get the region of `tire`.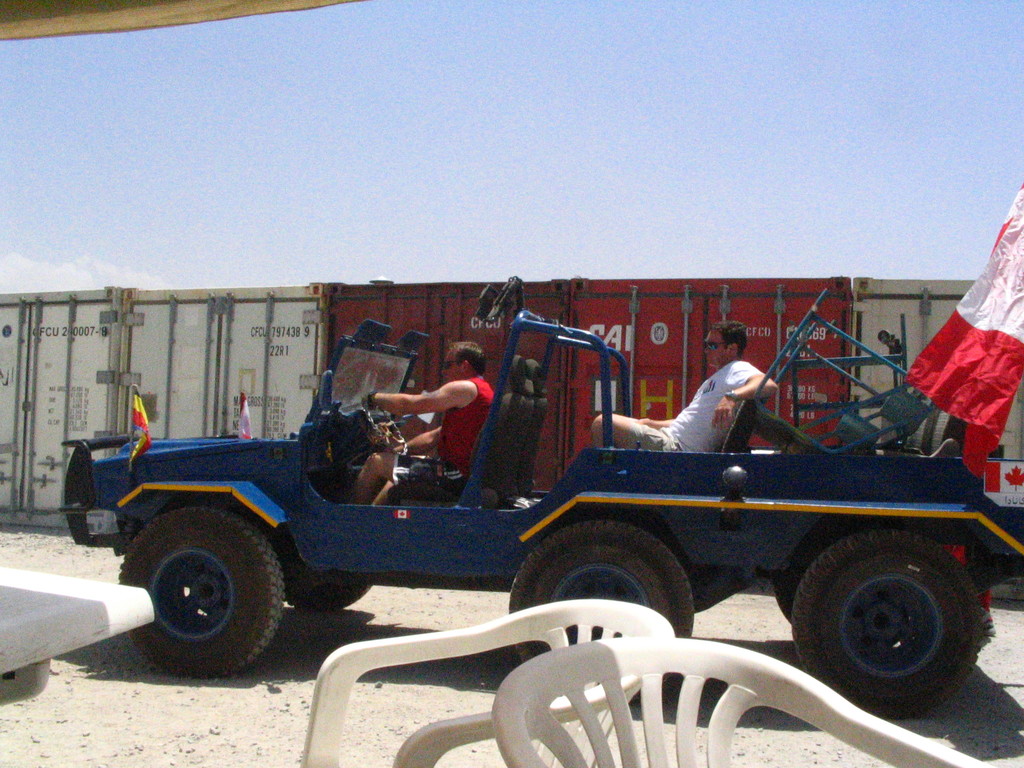
787:530:970:715.
